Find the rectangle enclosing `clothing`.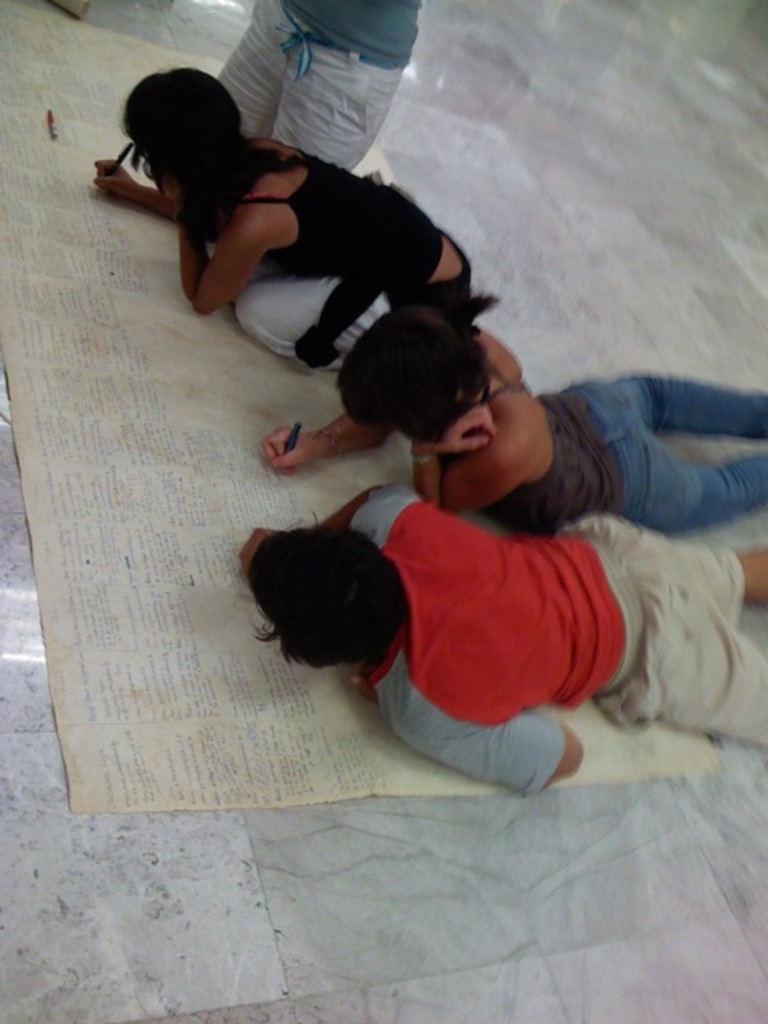
x1=578 y1=504 x2=766 y2=744.
